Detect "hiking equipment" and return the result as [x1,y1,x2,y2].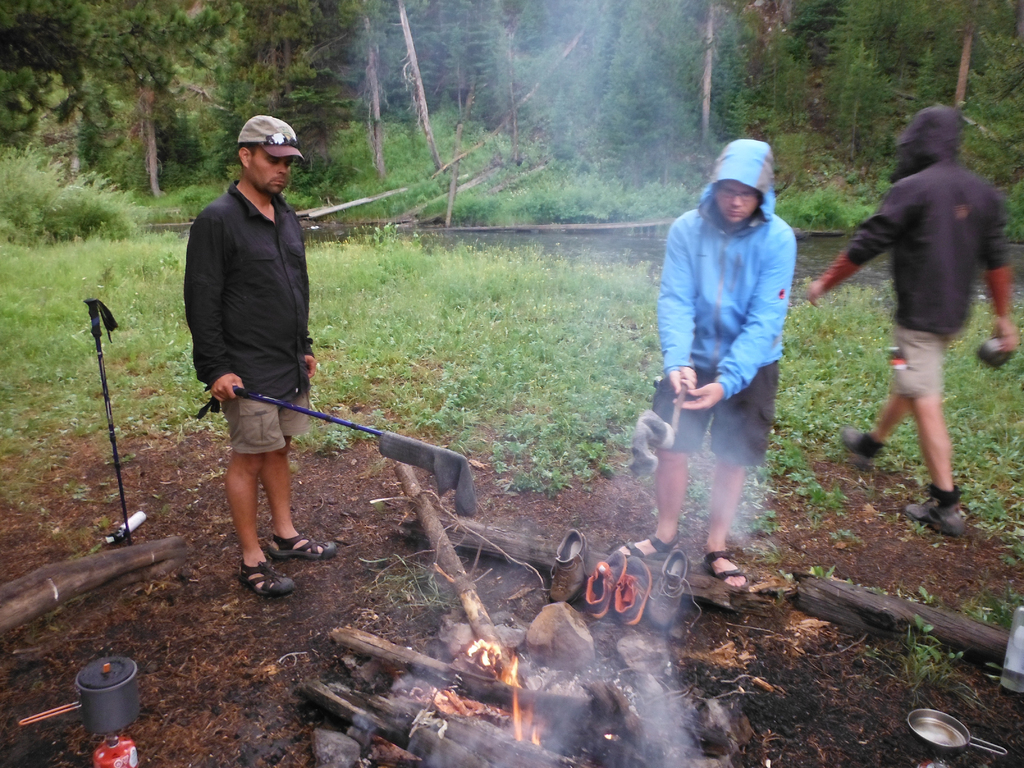
[641,551,691,630].
